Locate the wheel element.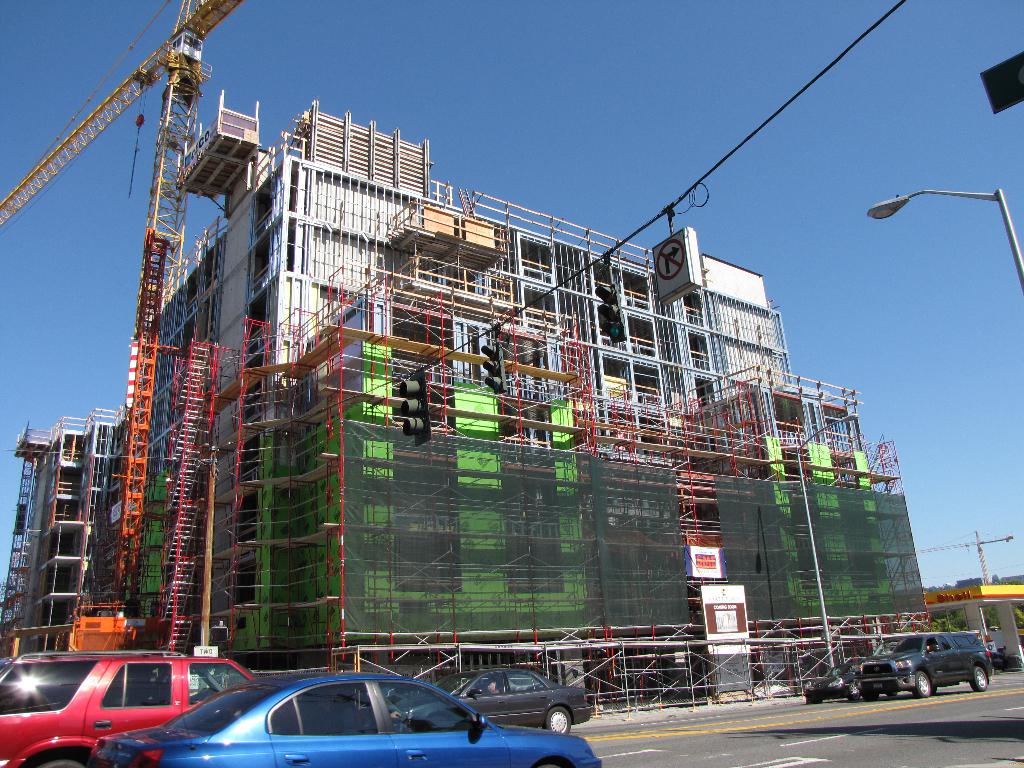
Element bbox: l=541, t=704, r=575, b=726.
